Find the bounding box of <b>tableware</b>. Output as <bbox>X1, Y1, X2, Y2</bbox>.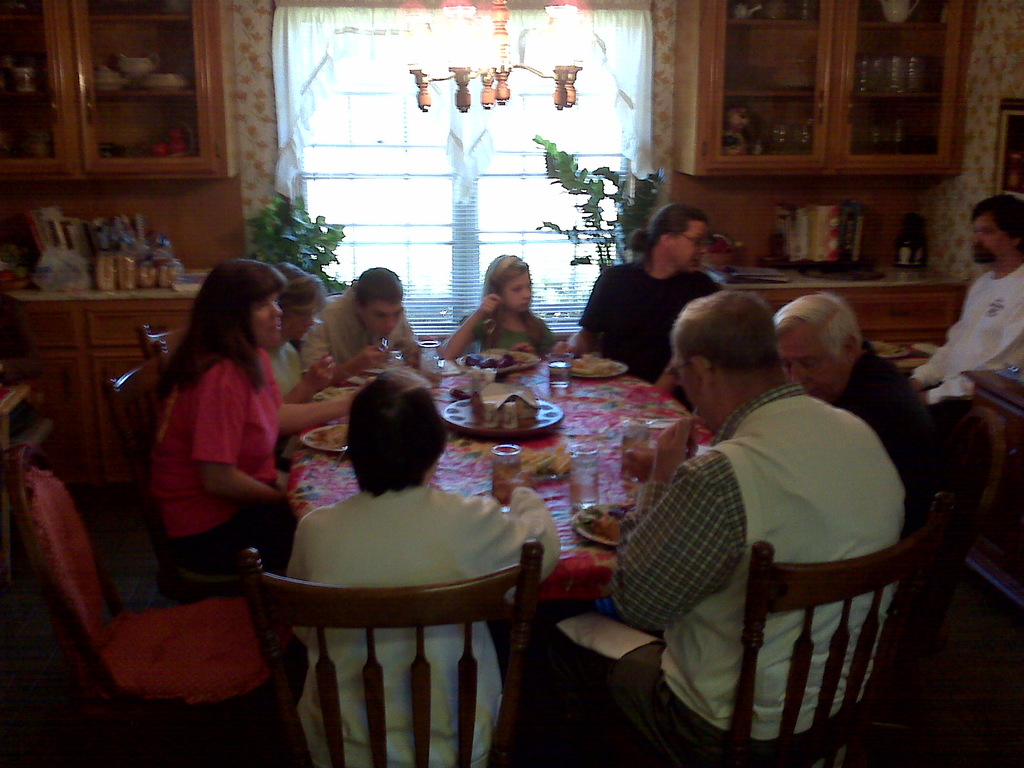
<bbox>489, 442, 522, 512</bbox>.
